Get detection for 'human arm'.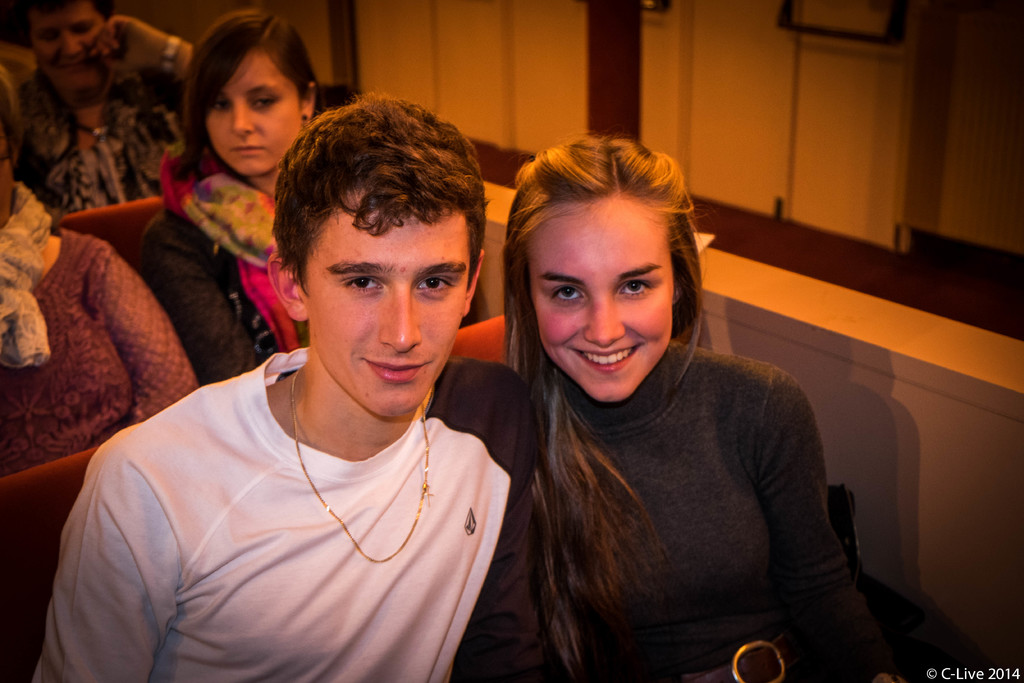
Detection: x1=0 y1=43 x2=40 y2=148.
